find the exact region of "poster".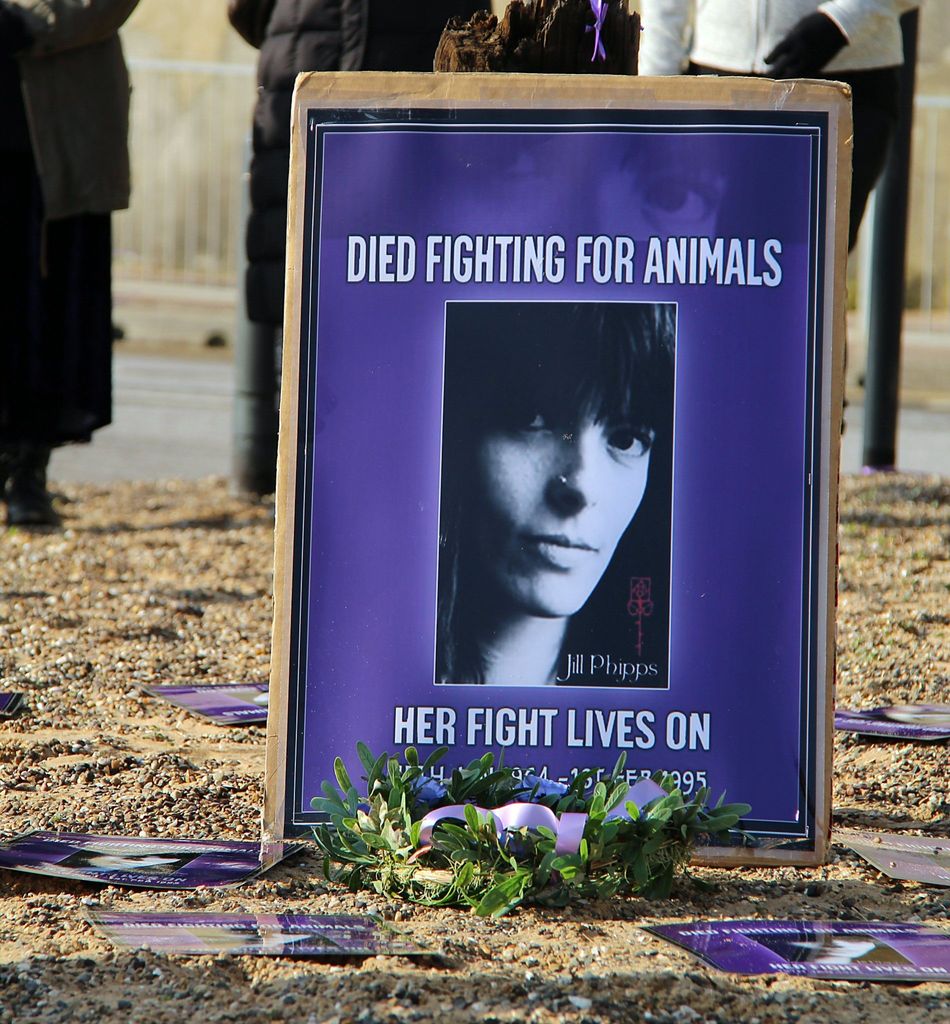
Exact region: box=[296, 120, 814, 836].
